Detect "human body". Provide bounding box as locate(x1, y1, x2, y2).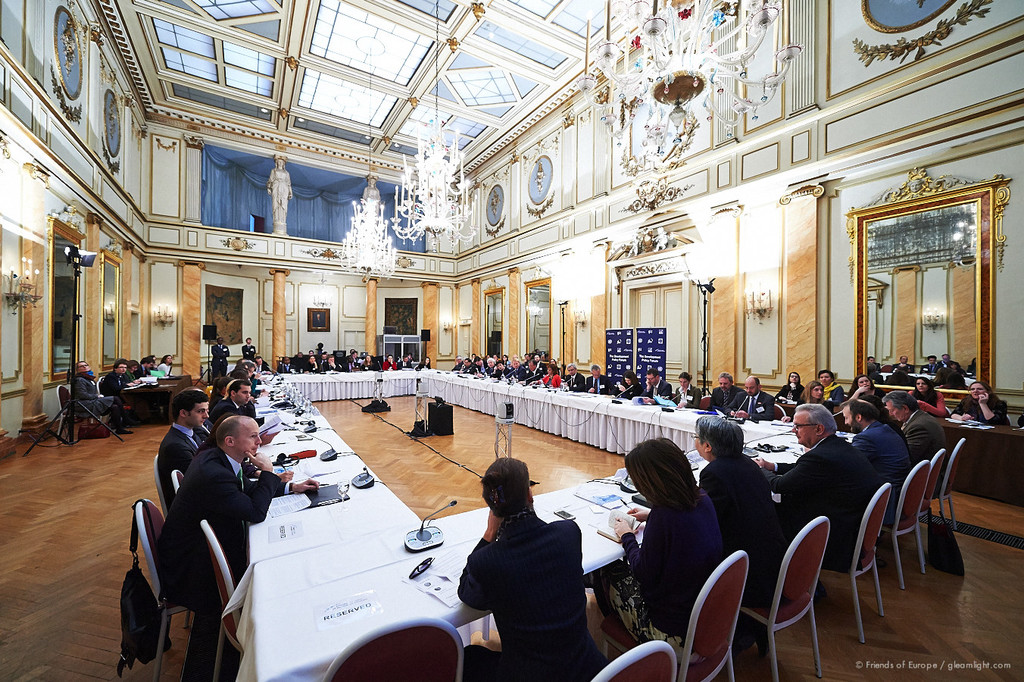
locate(585, 364, 608, 395).
